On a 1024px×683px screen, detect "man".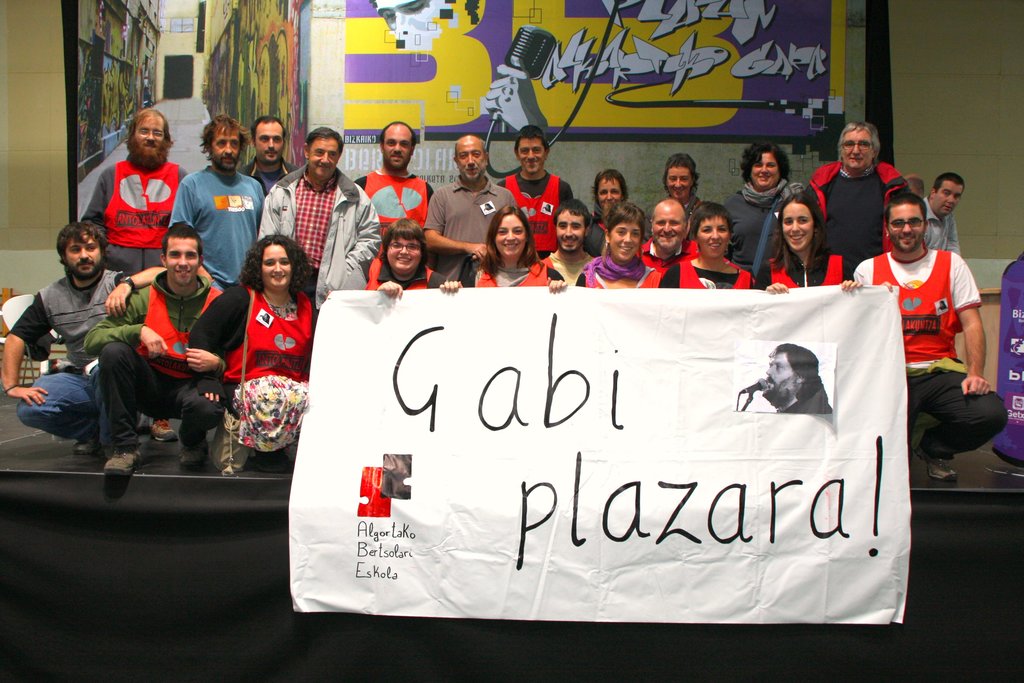
left=492, top=124, right=580, bottom=272.
